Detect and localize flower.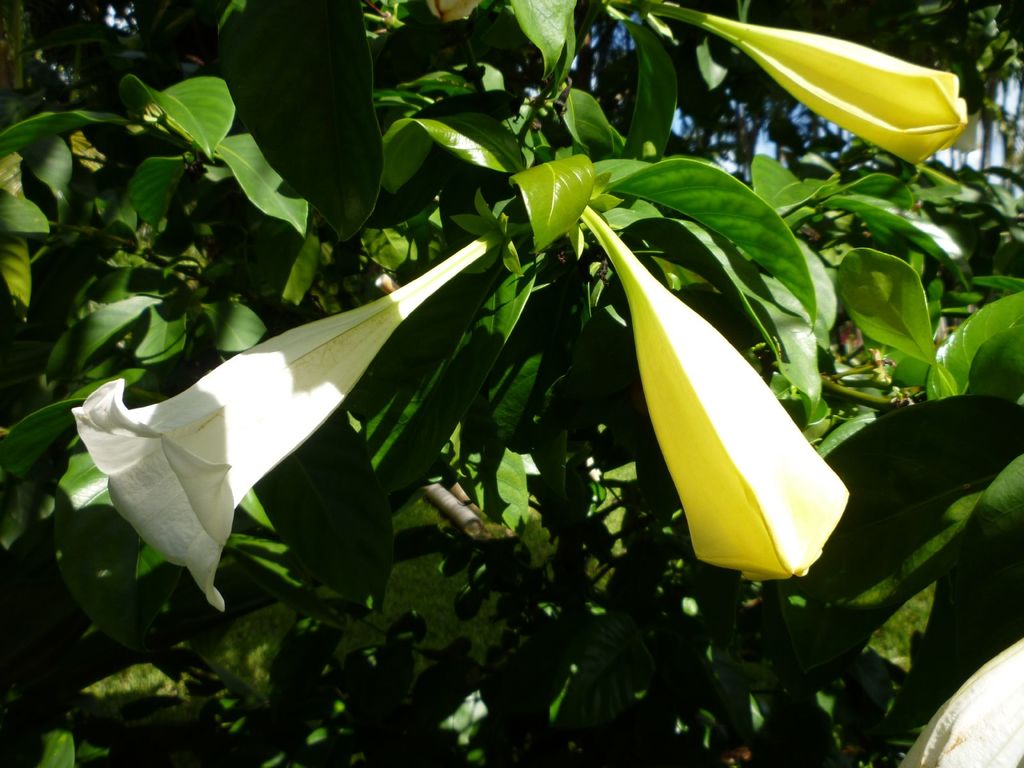
Localized at 651, 7, 968, 164.
